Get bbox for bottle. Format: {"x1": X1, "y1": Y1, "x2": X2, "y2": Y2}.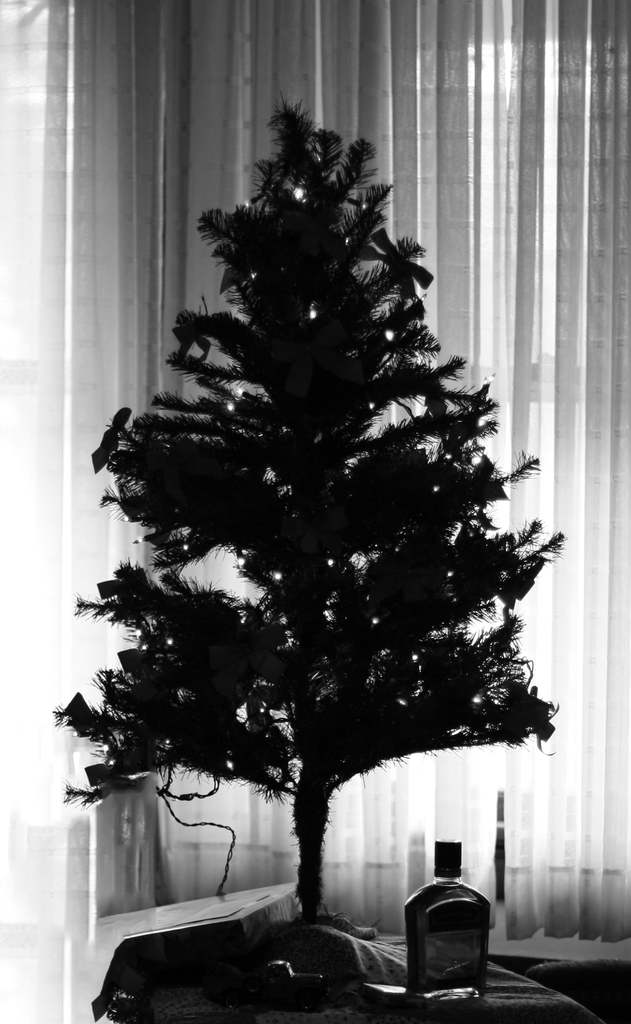
{"x1": 396, "y1": 849, "x2": 495, "y2": 997}.
